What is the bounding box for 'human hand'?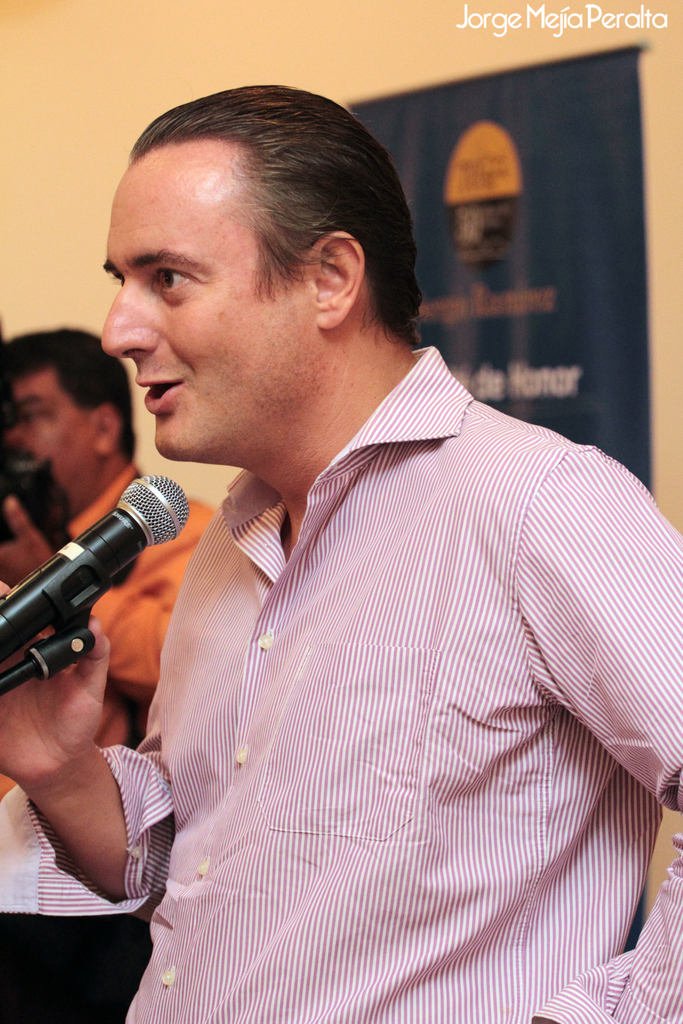
bbox=[3, 583, 181, 944].
